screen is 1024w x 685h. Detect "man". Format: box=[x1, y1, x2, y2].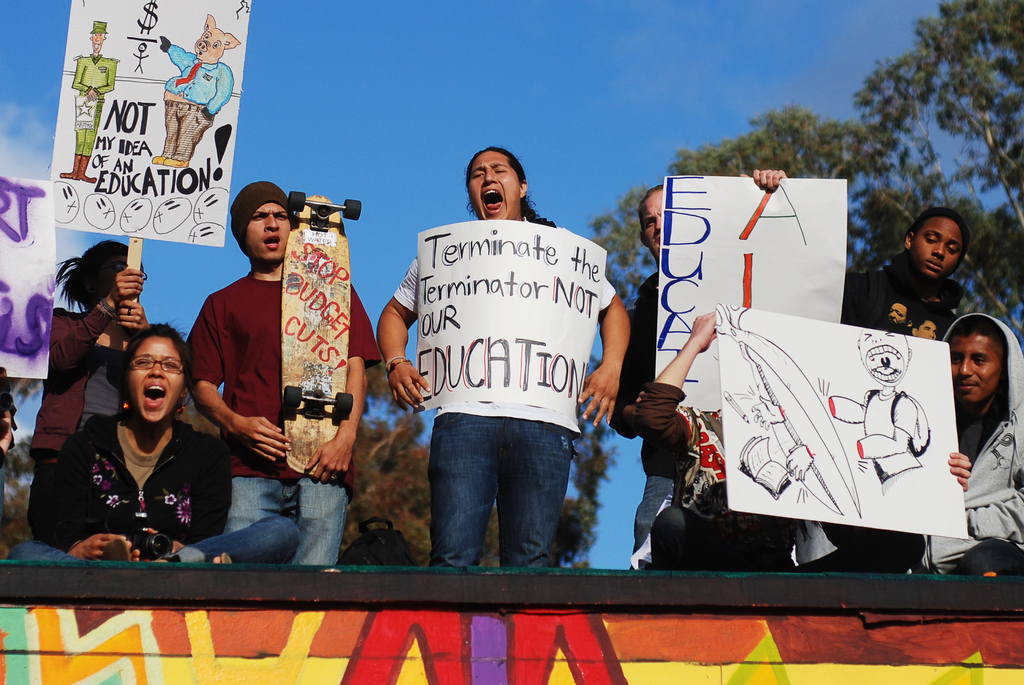
box=[181, 183, 384, 560].
